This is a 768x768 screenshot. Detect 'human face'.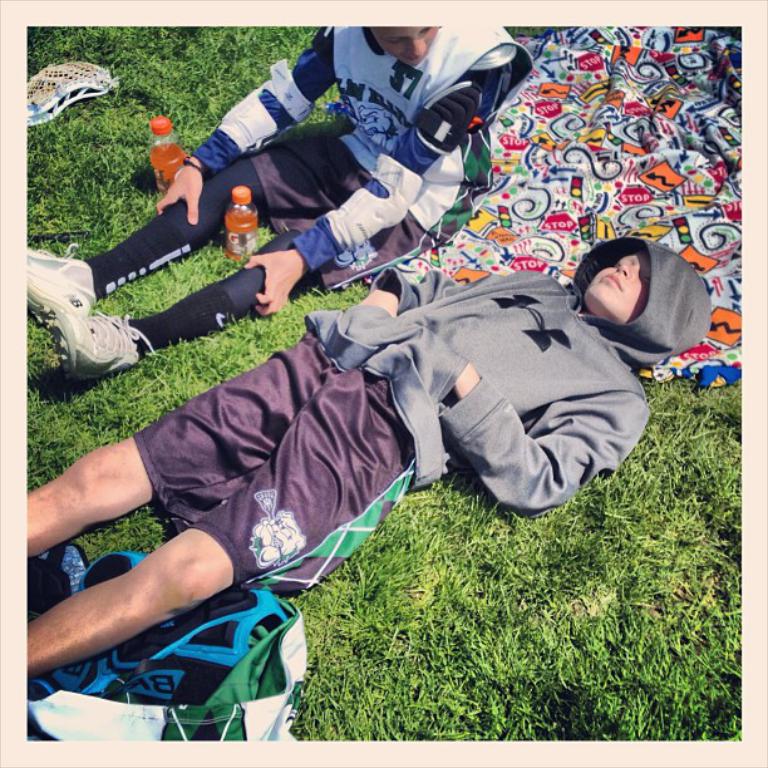
<region>368, 23, 440, 65</region>.
